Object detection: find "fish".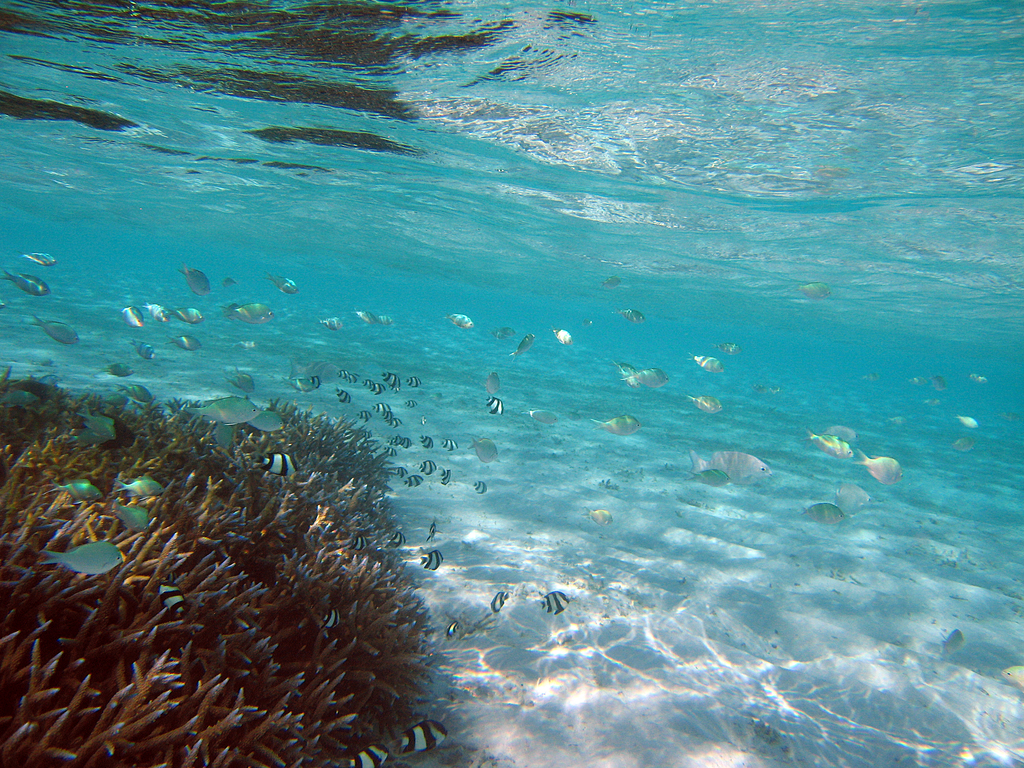
box(445, 621, 460, 652).
